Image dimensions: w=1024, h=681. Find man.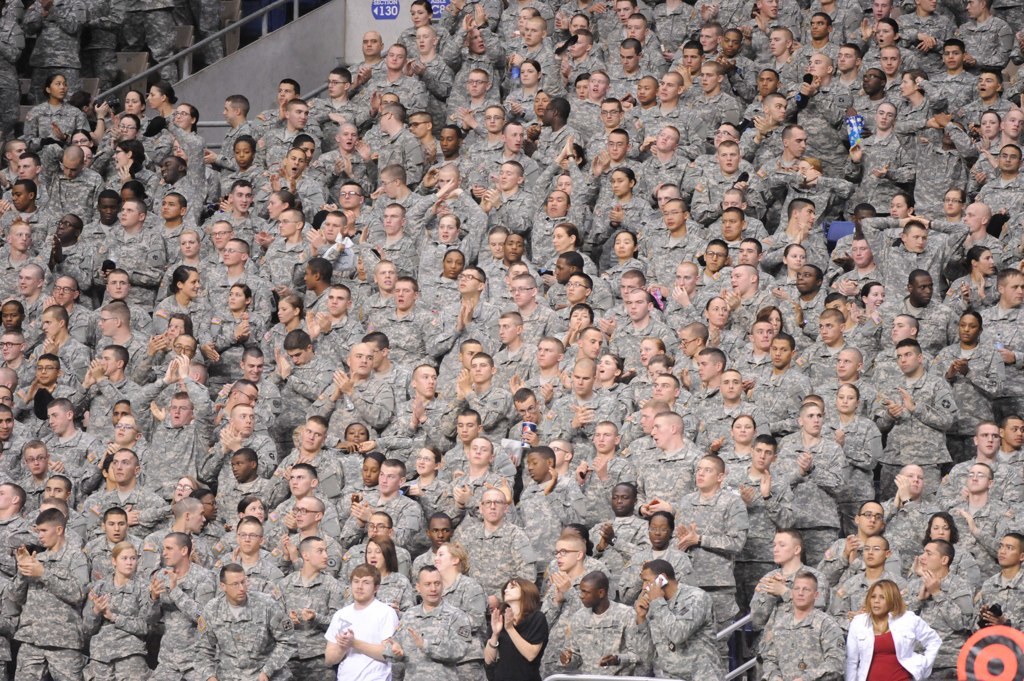
select_region(23, 436, 68, 494).
